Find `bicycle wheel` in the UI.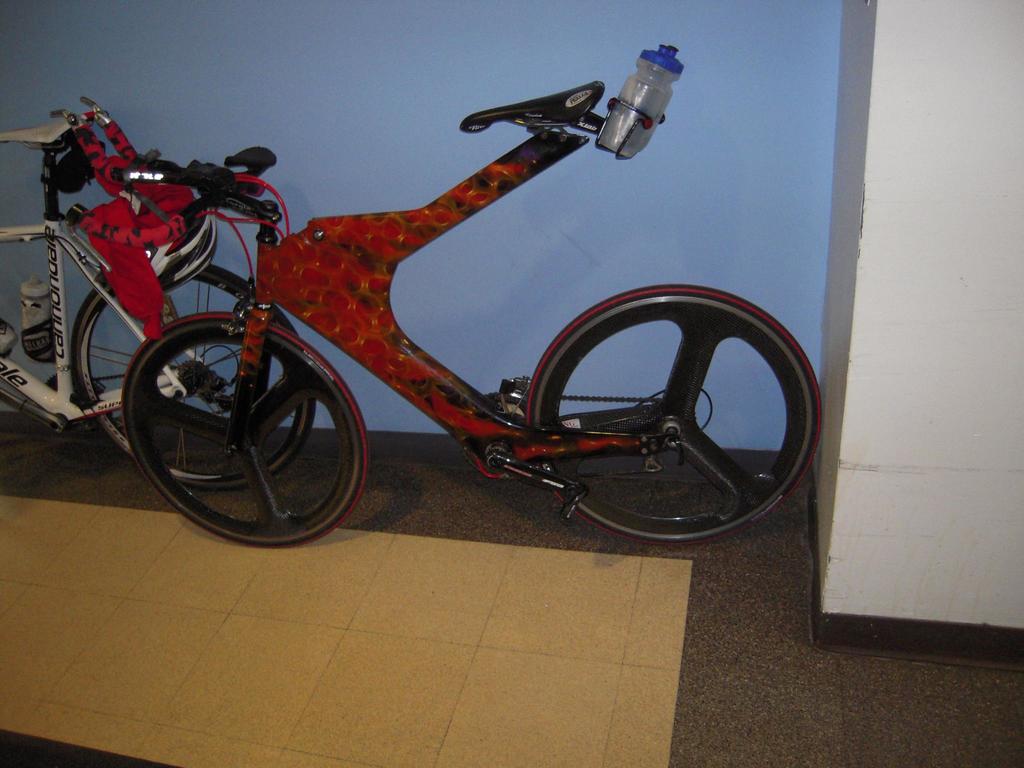
UI element at [118, 311, 378, 552].
